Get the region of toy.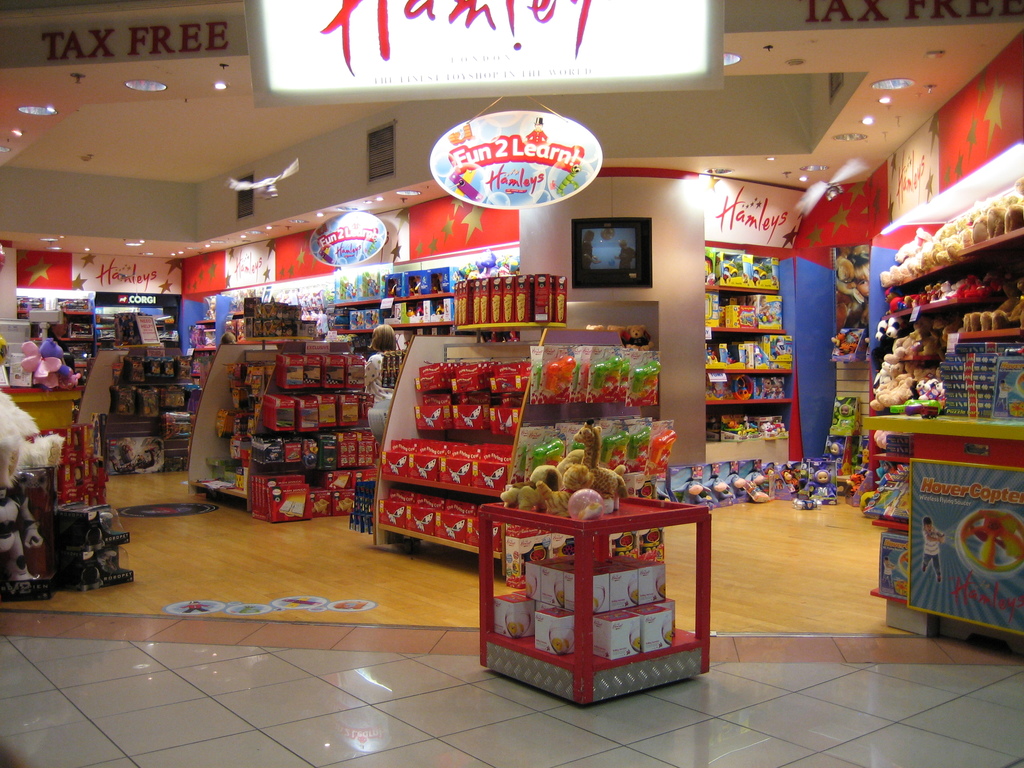
rect(573, 419, 630, 519).
